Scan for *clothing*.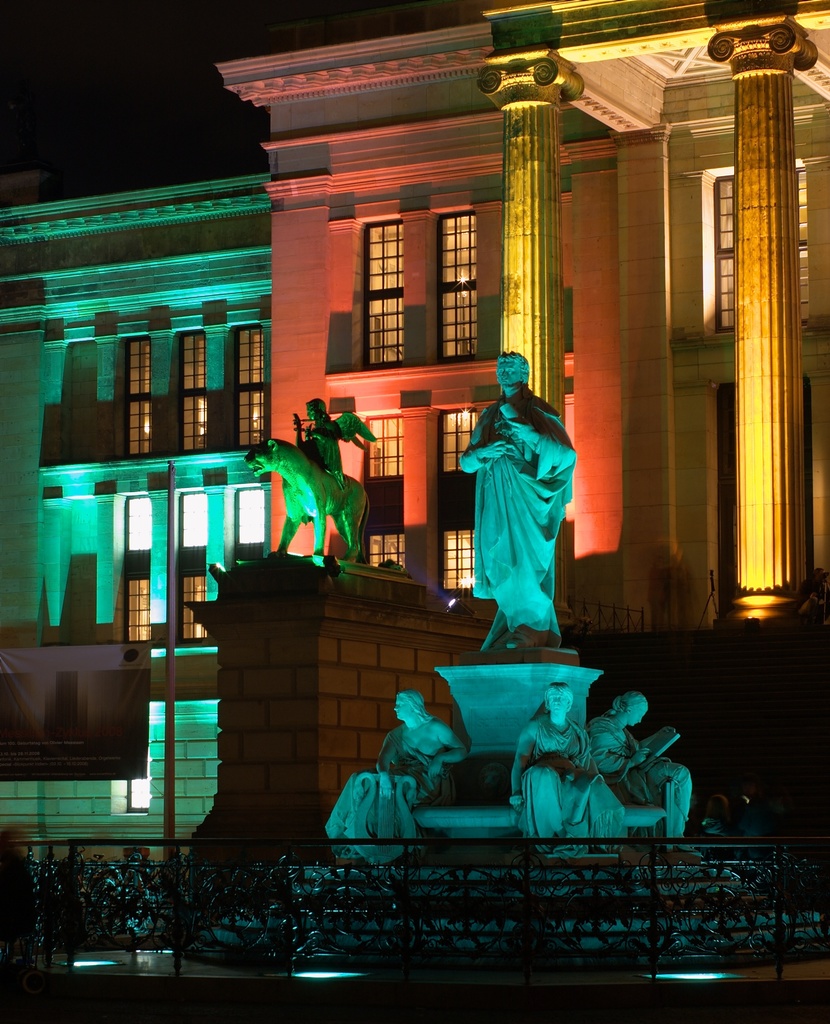
Scan result: BBox(506, 714, 629, 852).
